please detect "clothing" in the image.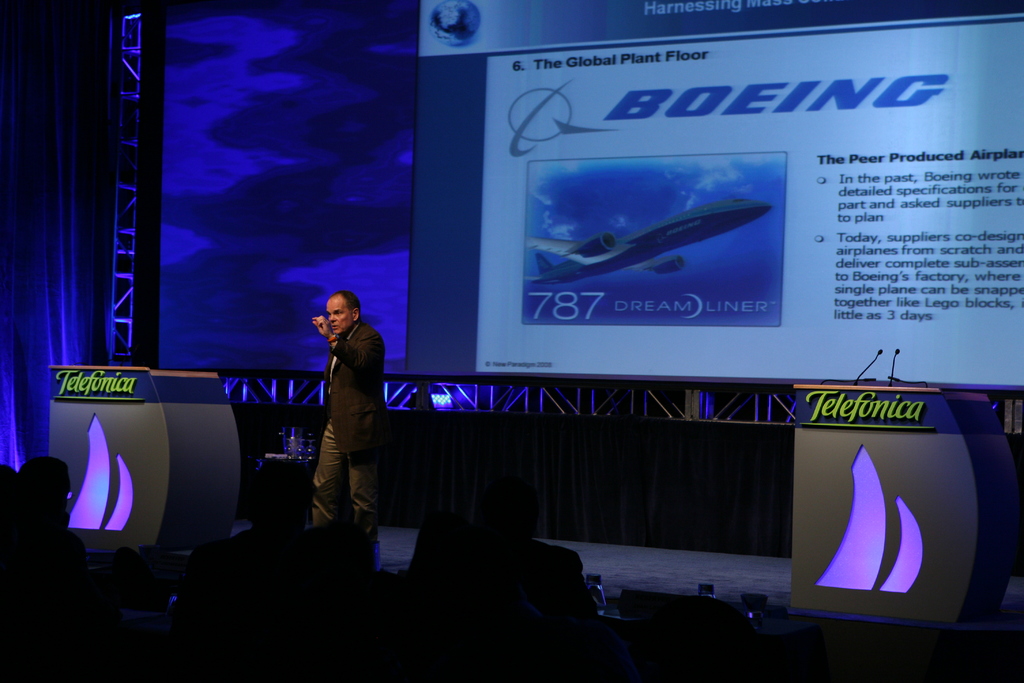
300, 293, 392, 531.
